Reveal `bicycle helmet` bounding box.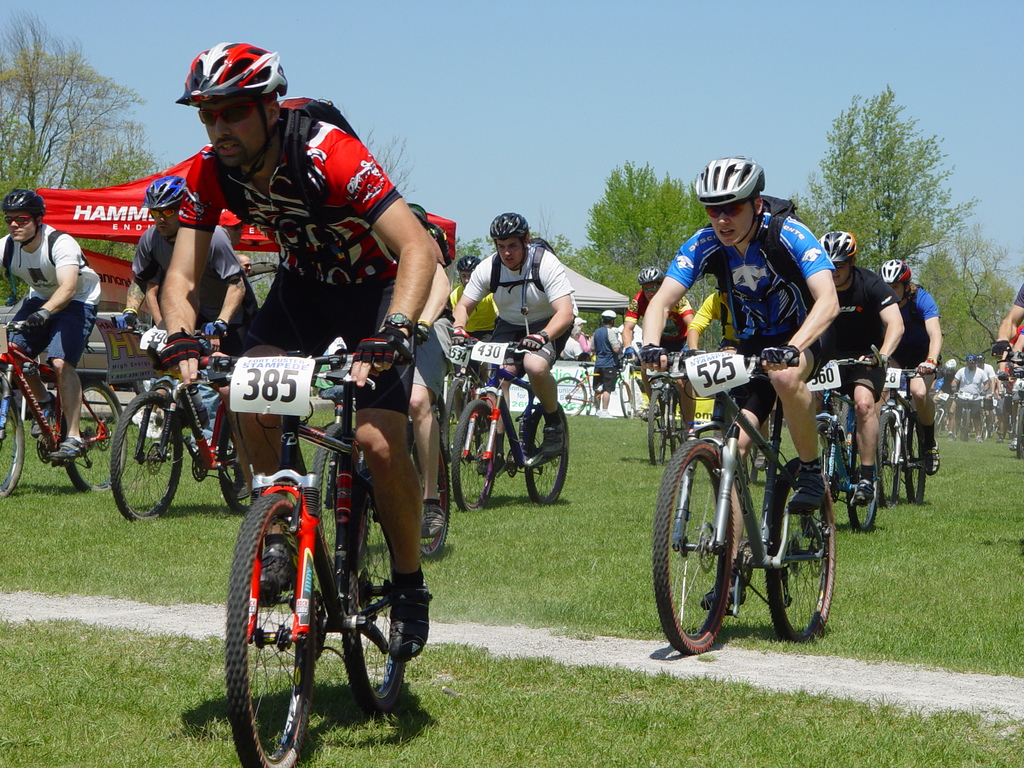
Revealed: 144 173 179 209.
